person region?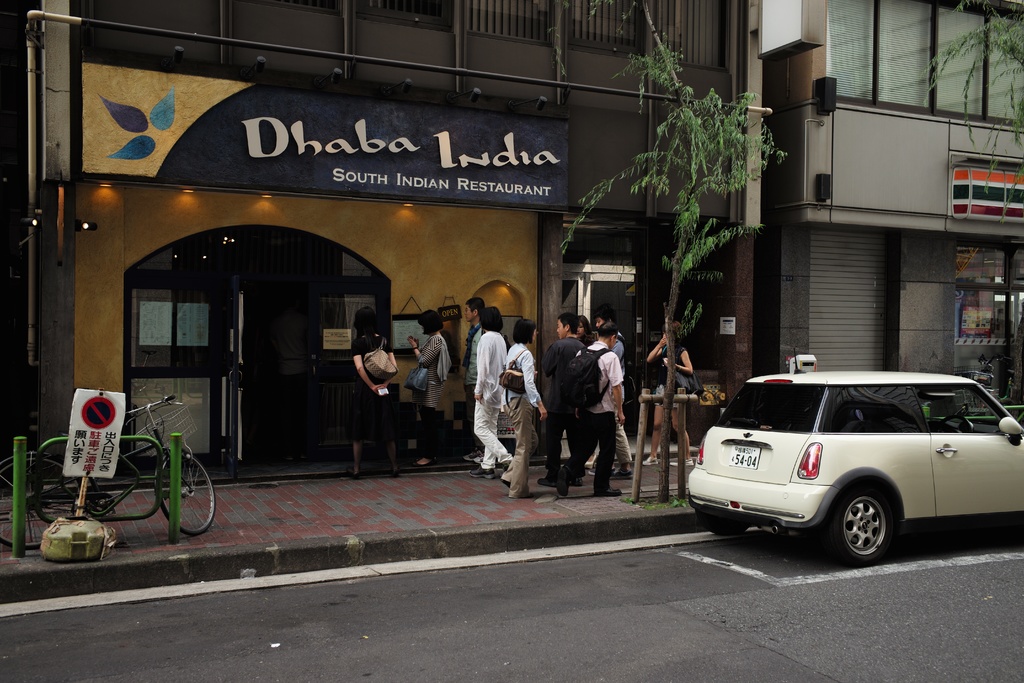
locate(522, 313, 582, 494)
